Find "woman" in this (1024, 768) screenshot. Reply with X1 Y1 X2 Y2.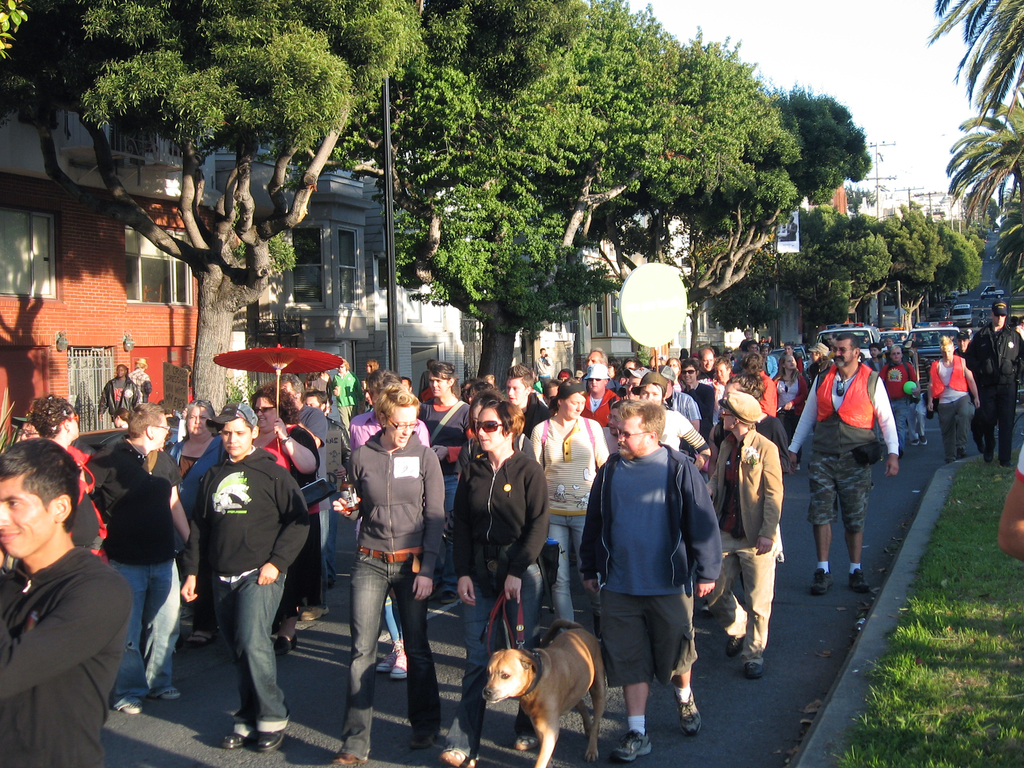
607 358 623 381.
